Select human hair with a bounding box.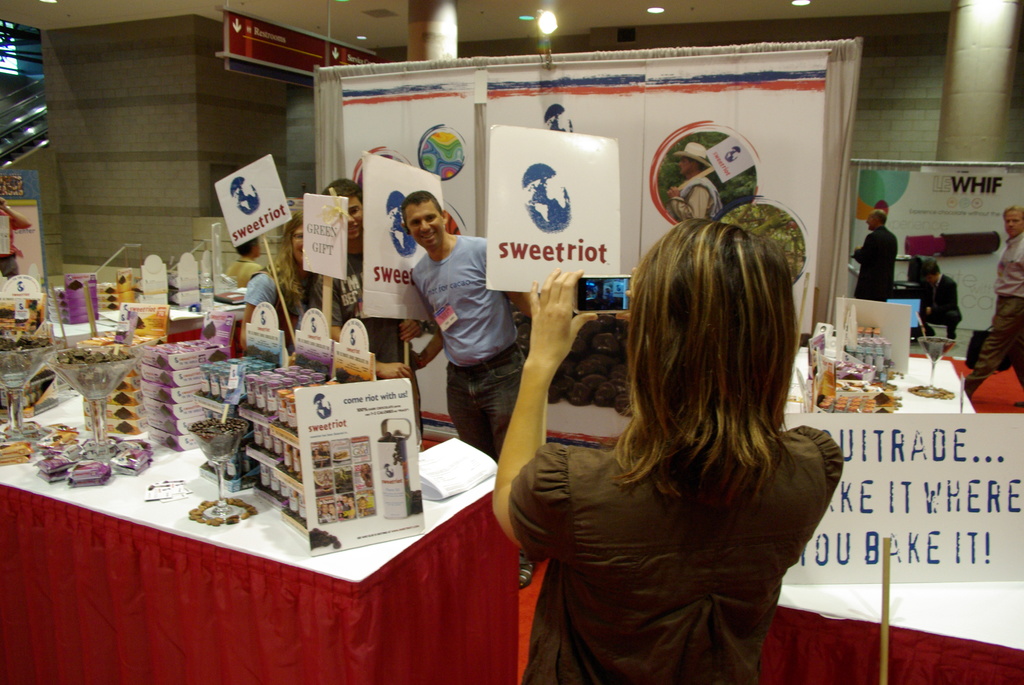
bbox=(400, 187, 442, 225).
